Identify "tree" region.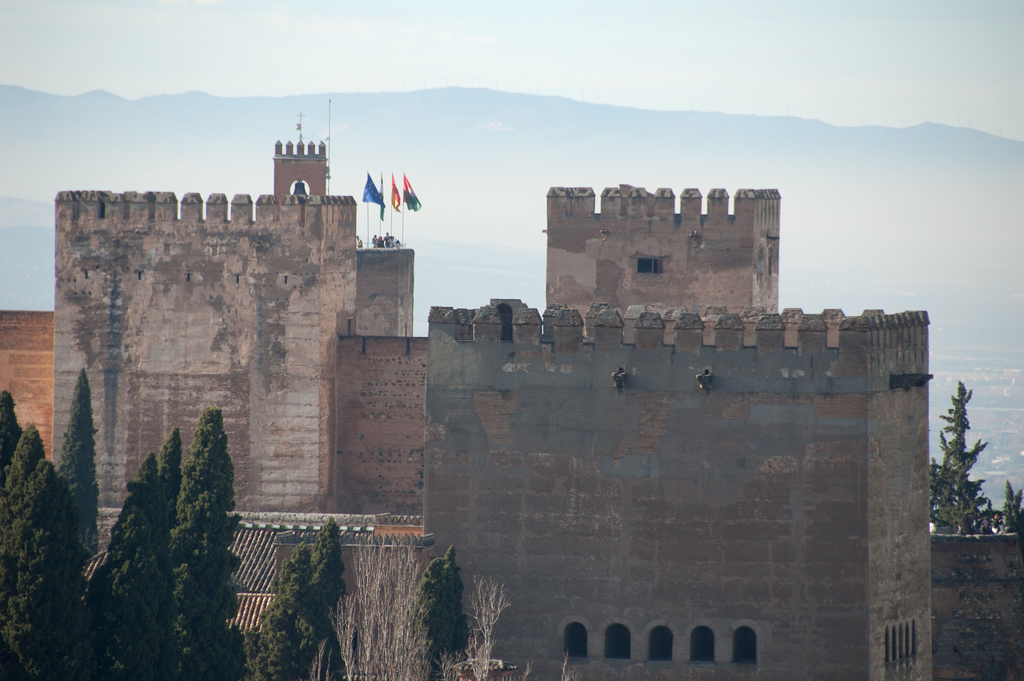
Region: BBox(6, 422, 44, 494).
